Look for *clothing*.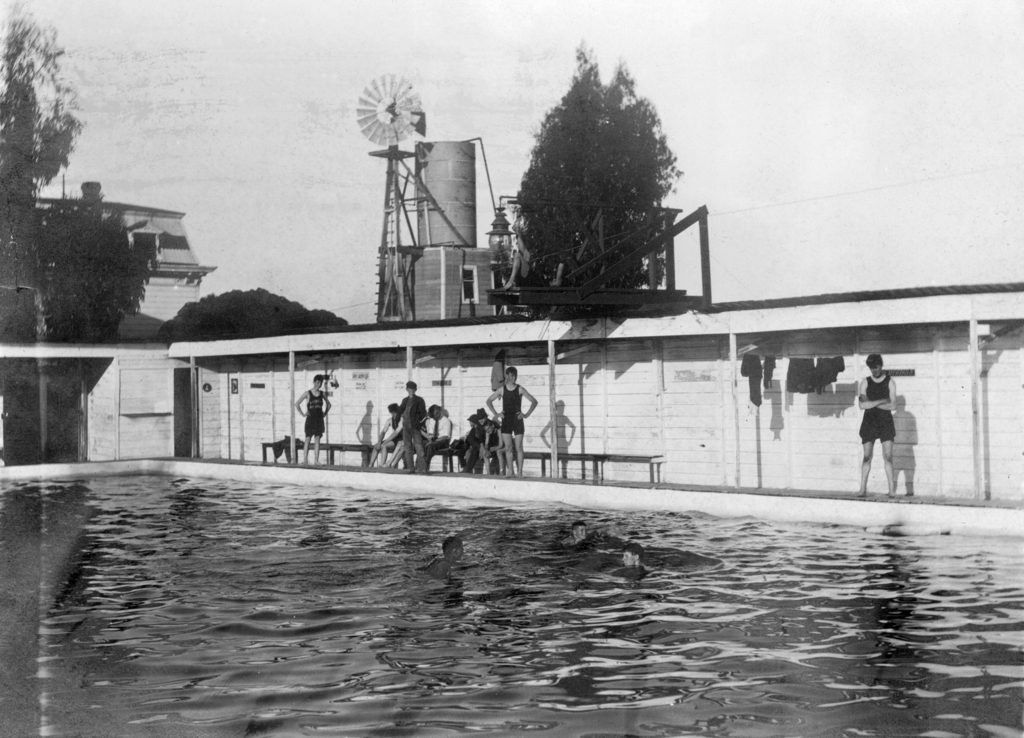
Found: 819,358,847,390.
